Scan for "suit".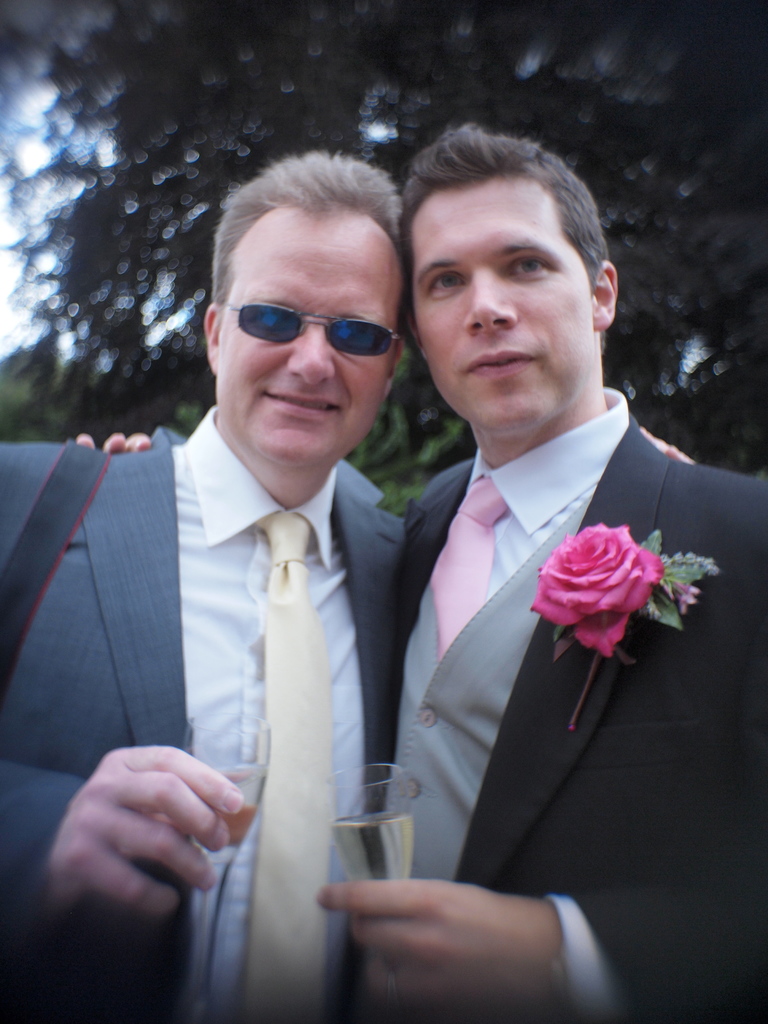
Scan result: detection(357, 308, 720, 948).
